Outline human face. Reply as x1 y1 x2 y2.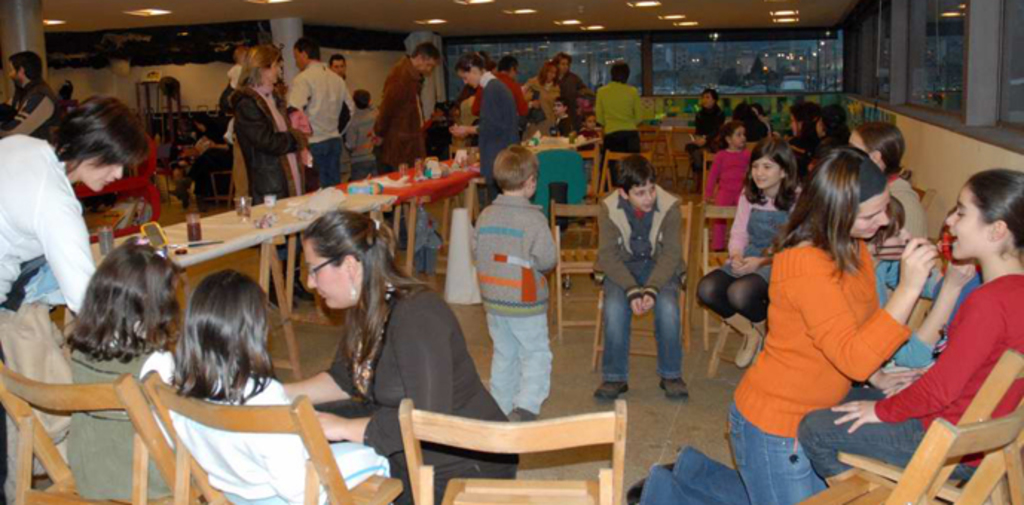
525 175 539 201.
